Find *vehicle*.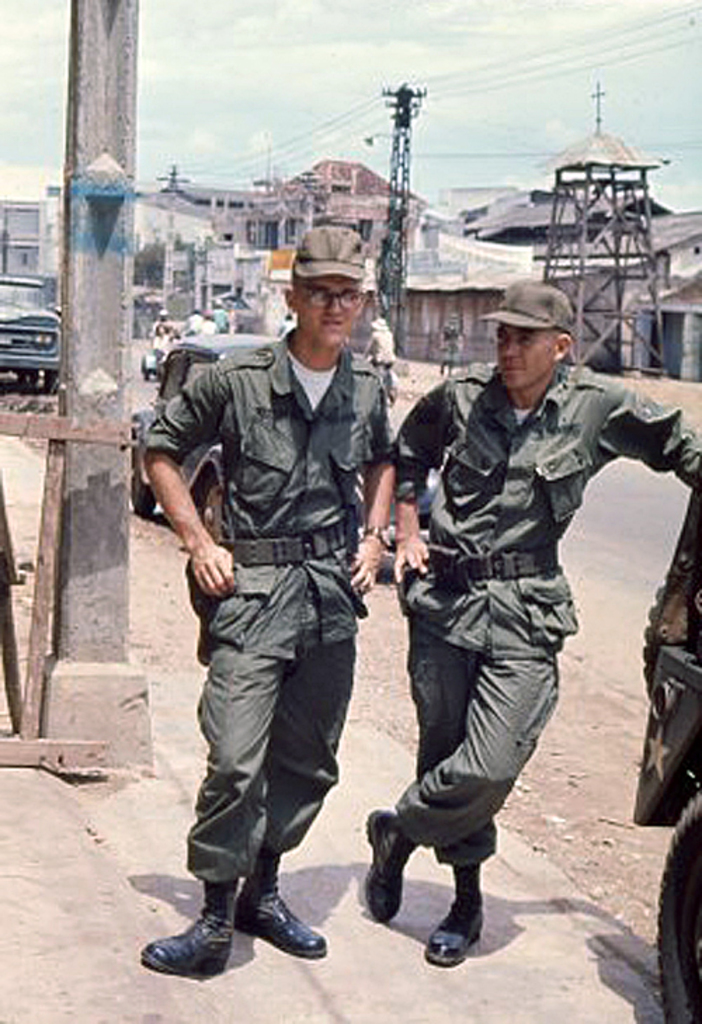
136, 341, 171, 385.
